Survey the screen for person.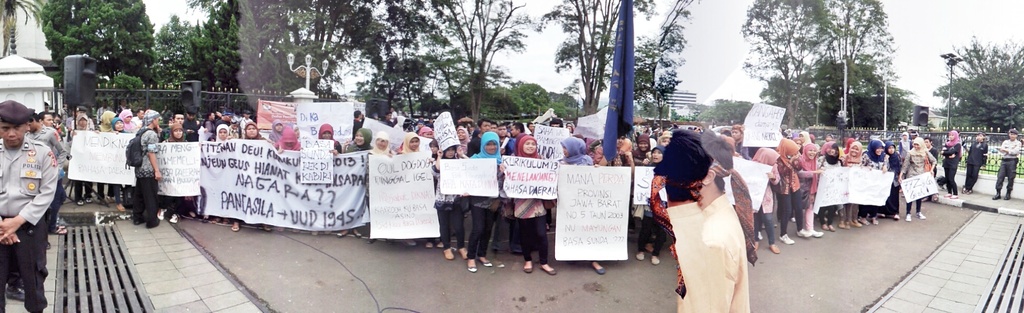
Survey found: pyautogui.locateOnScreen(186, 108, 207, 136).
